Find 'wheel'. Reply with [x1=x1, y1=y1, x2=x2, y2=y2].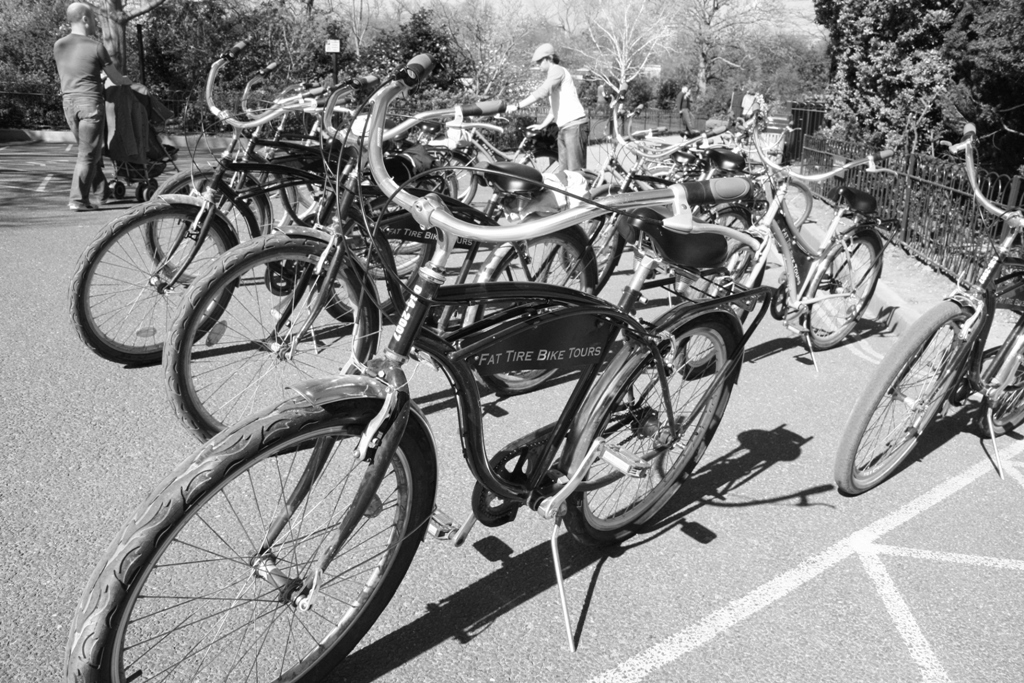
[x1=477, y1=211, x2=593, y2=380].
